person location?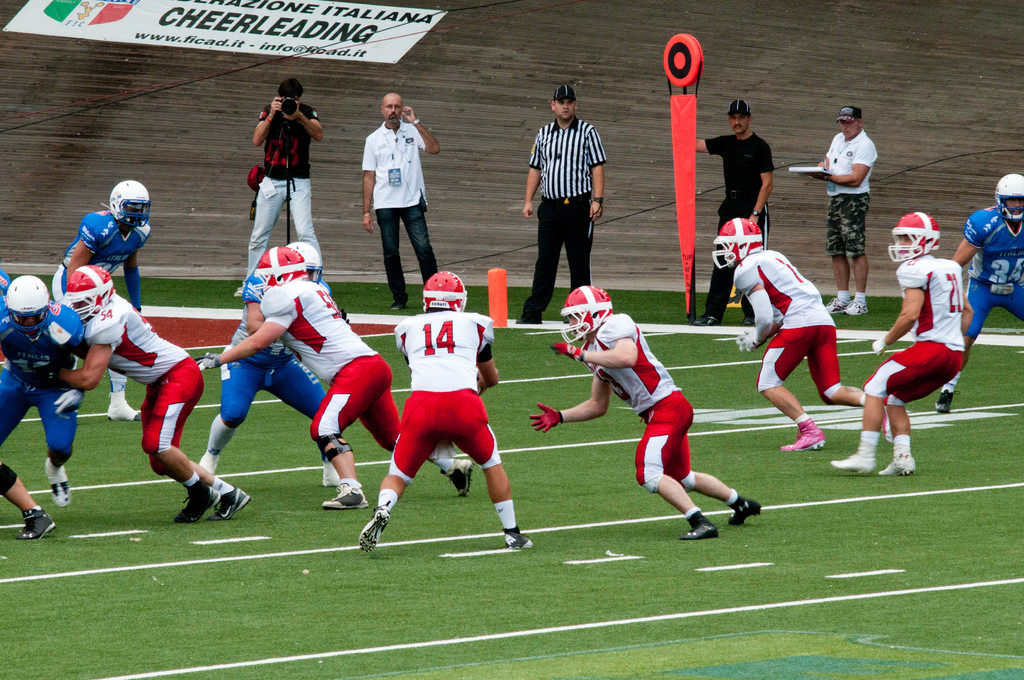
bbox(194, 239, 338, 498)
